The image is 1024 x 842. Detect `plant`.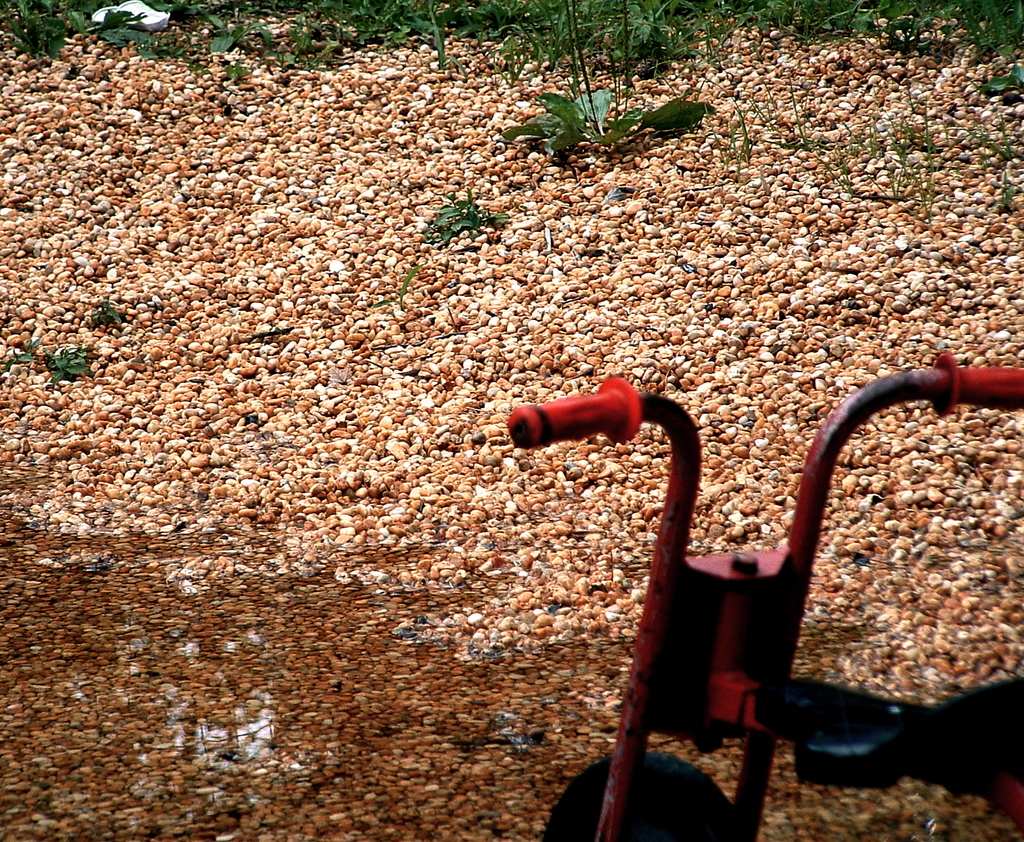
Detection: region(806, 127, 936, 229).
